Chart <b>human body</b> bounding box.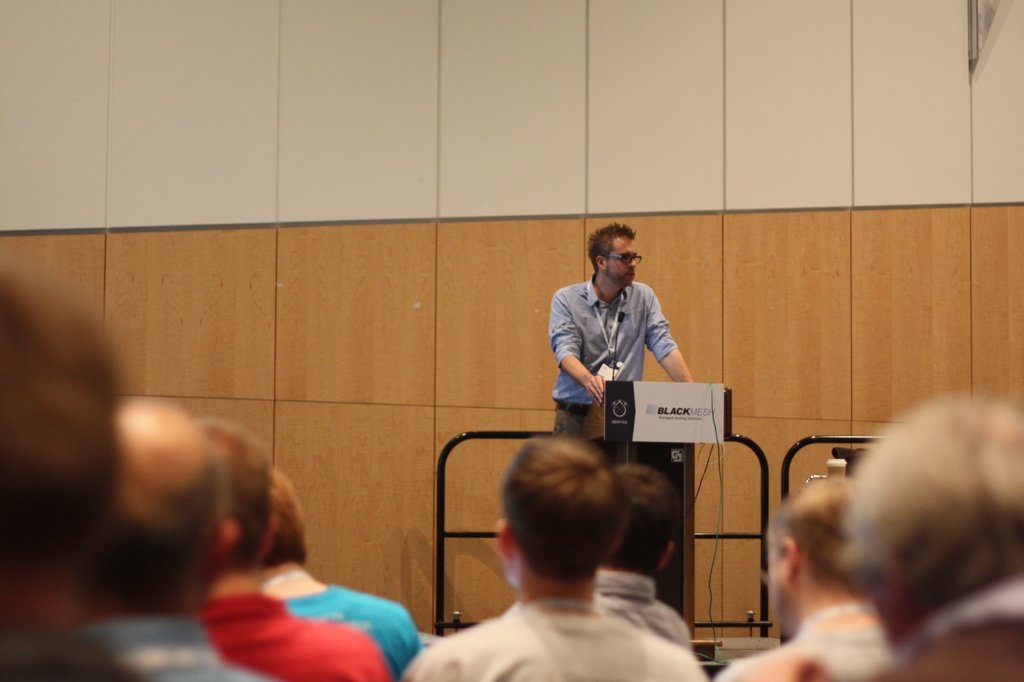
Charted: left=259, top=469, right=434, bottom=681.
